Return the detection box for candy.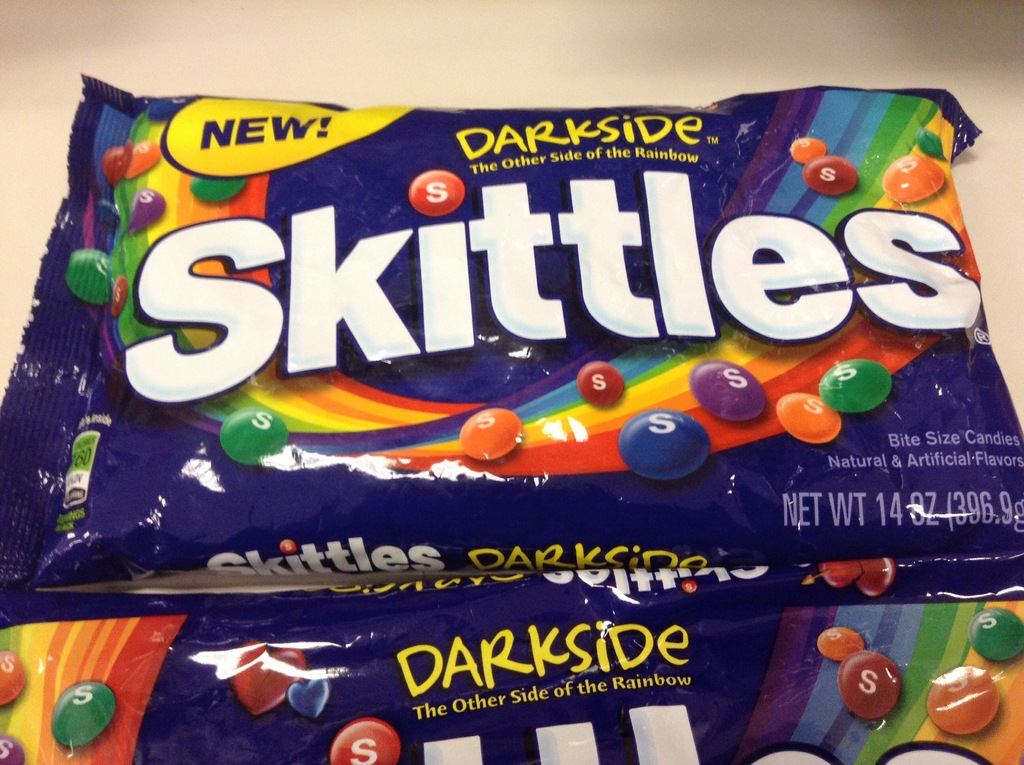
[813,357,895,415].
